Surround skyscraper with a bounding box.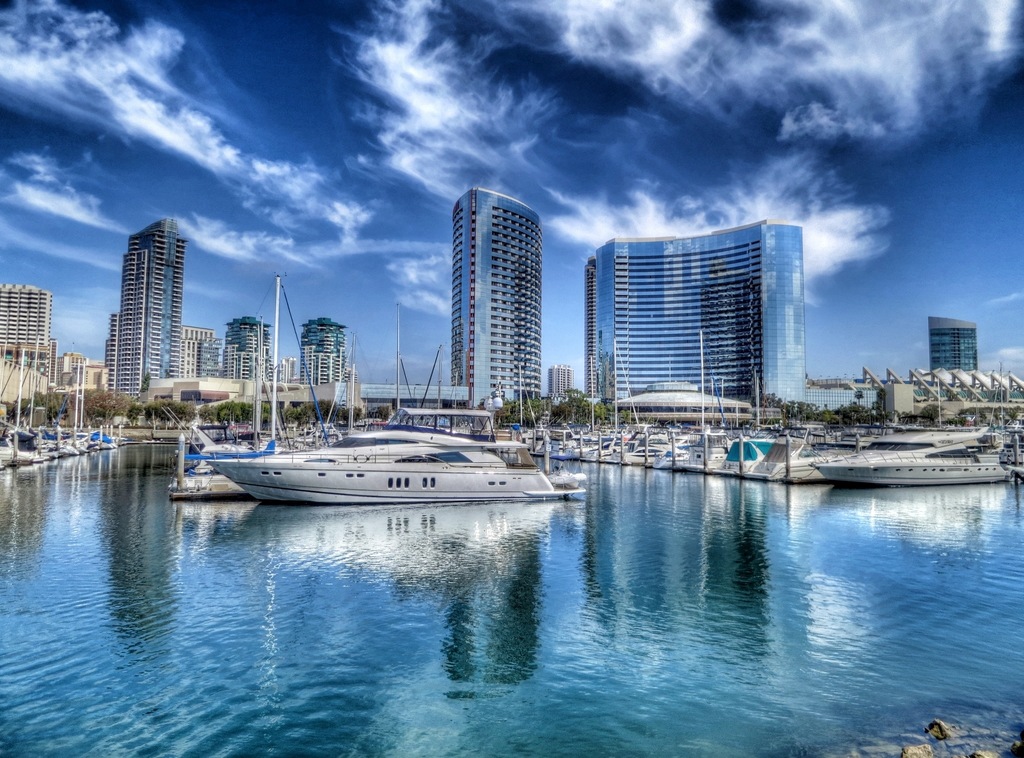
224/316/278/383.
